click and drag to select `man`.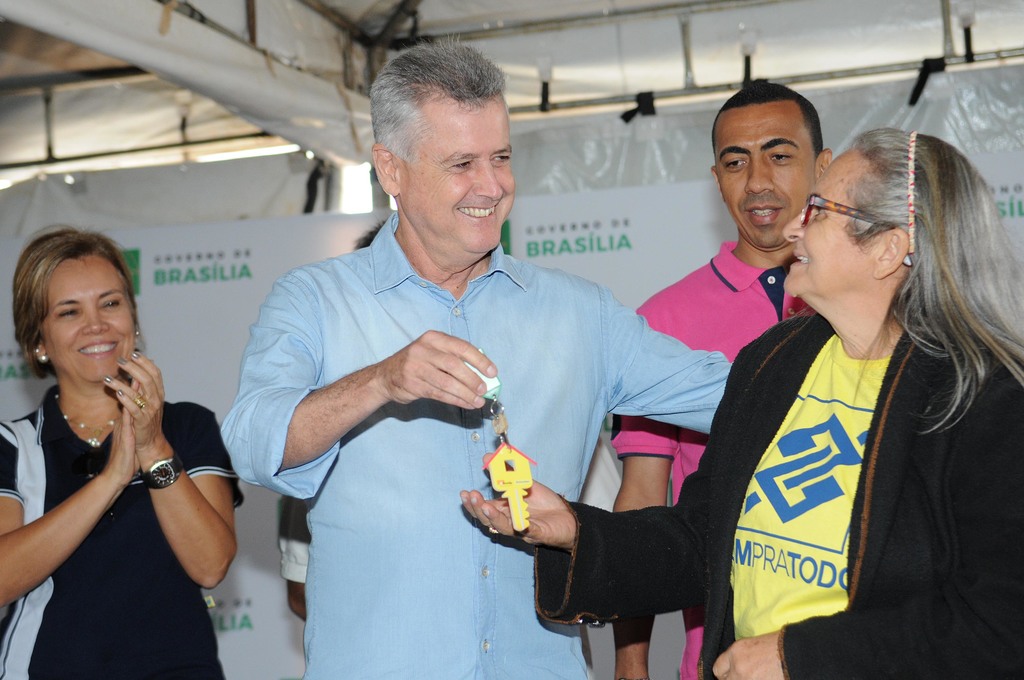
Selection: rect(614, 76, 843, 677).
